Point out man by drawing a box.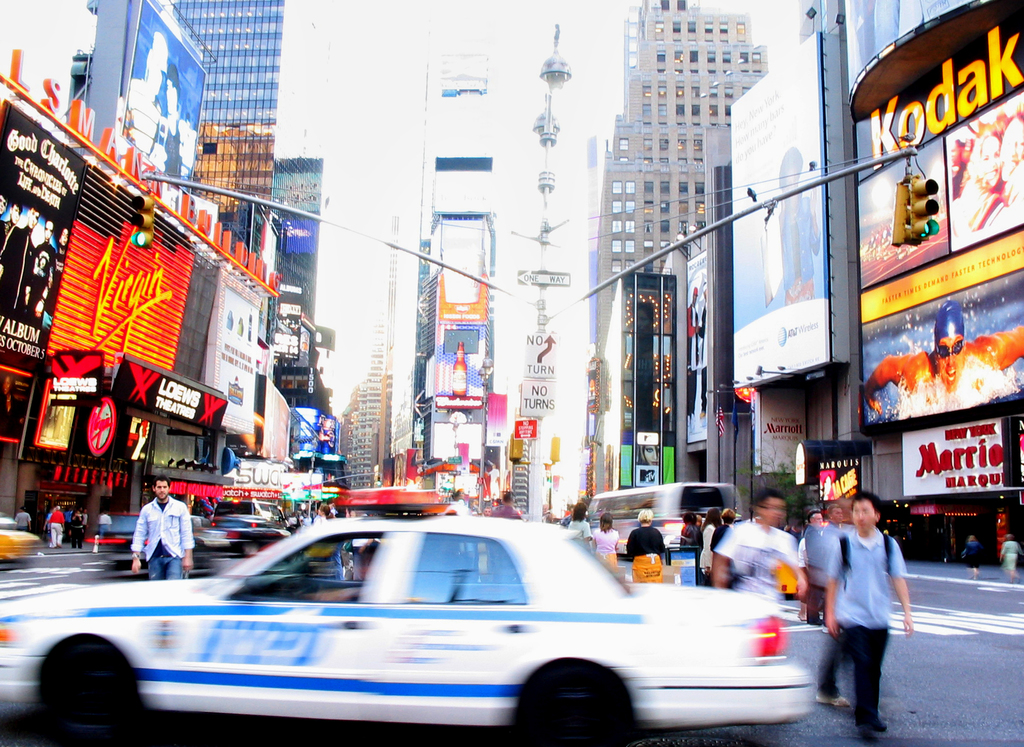
489/494/525/518.
